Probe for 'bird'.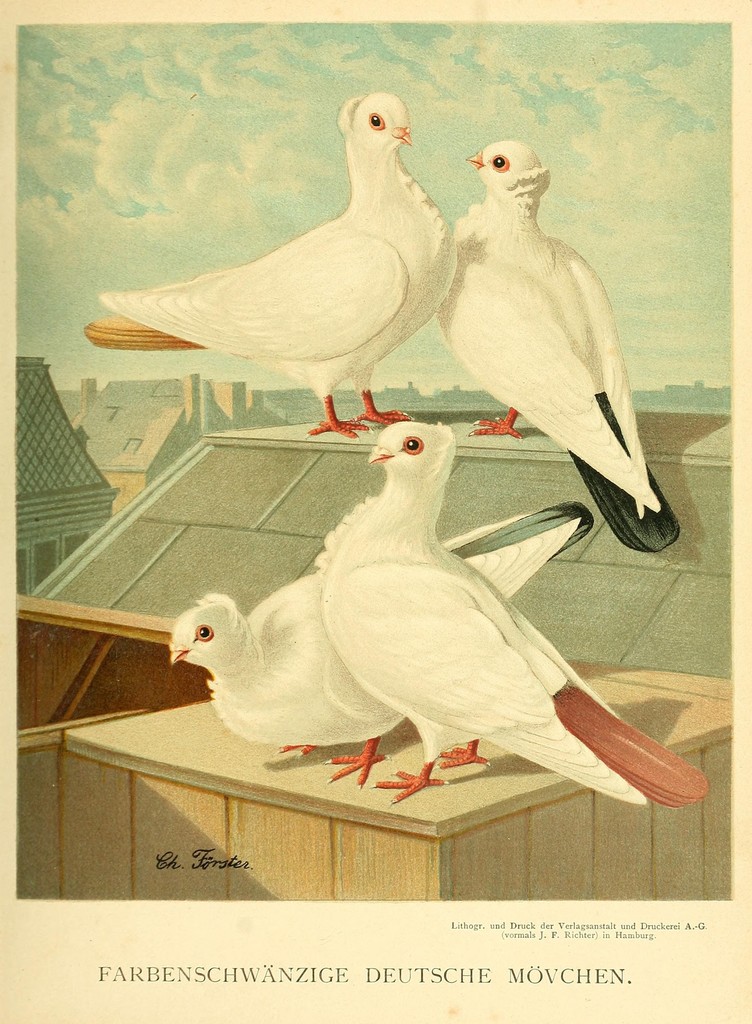
Probe result: detection(167, 496, 592, 799).
